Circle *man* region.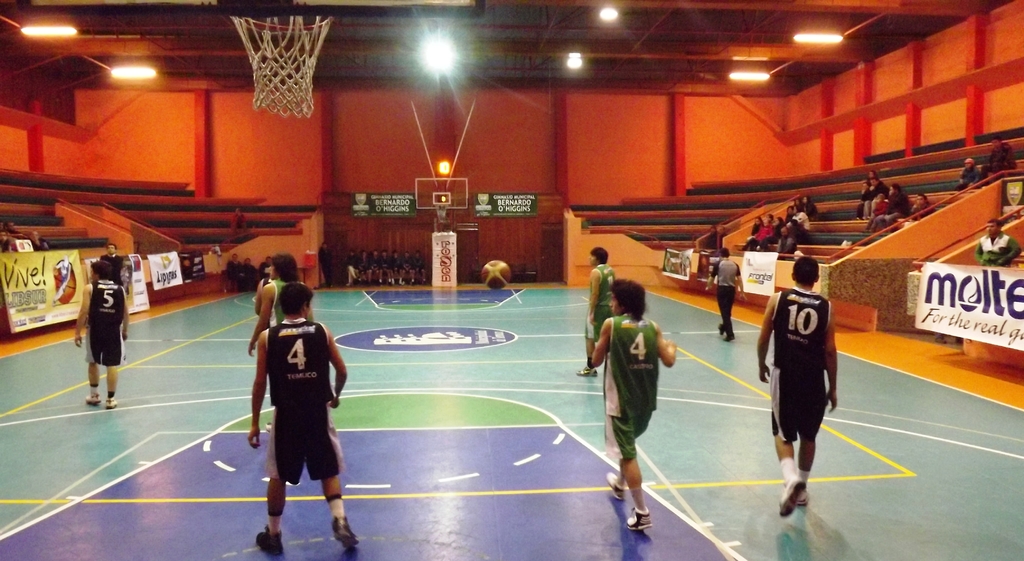
Region: Rect(317, 244, 336, 291).
